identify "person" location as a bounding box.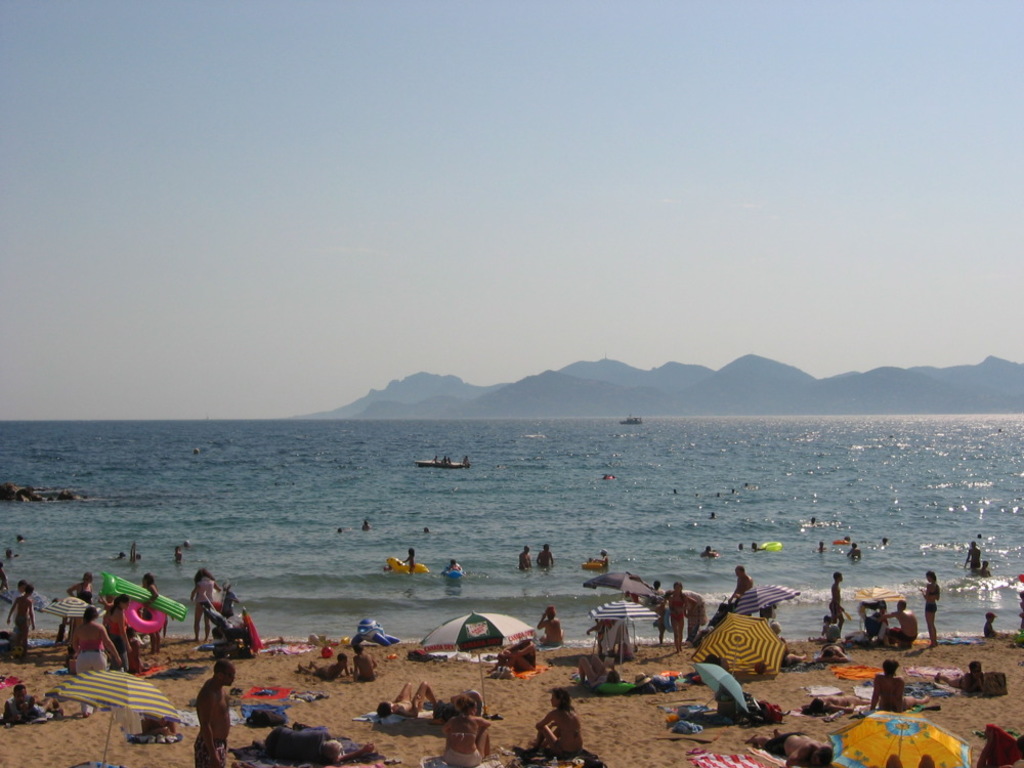
194:658:236:767.
